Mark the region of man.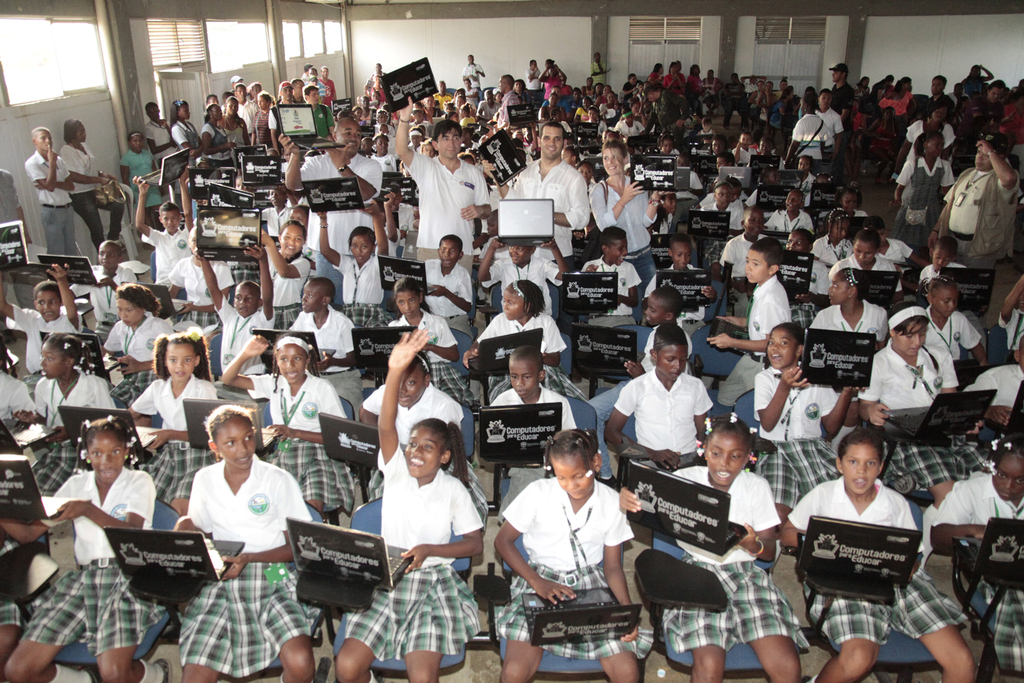
Region: Rect(487, 74, 522, 129).
